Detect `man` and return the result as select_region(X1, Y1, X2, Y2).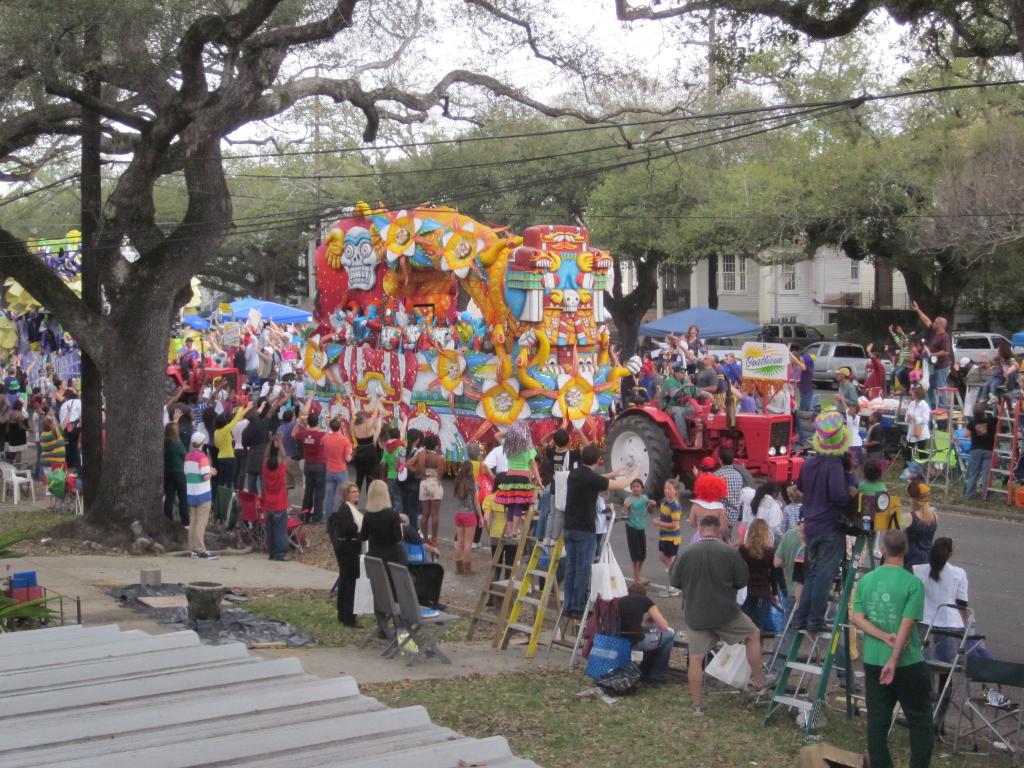
select_region(865, 345, 883, 402).
